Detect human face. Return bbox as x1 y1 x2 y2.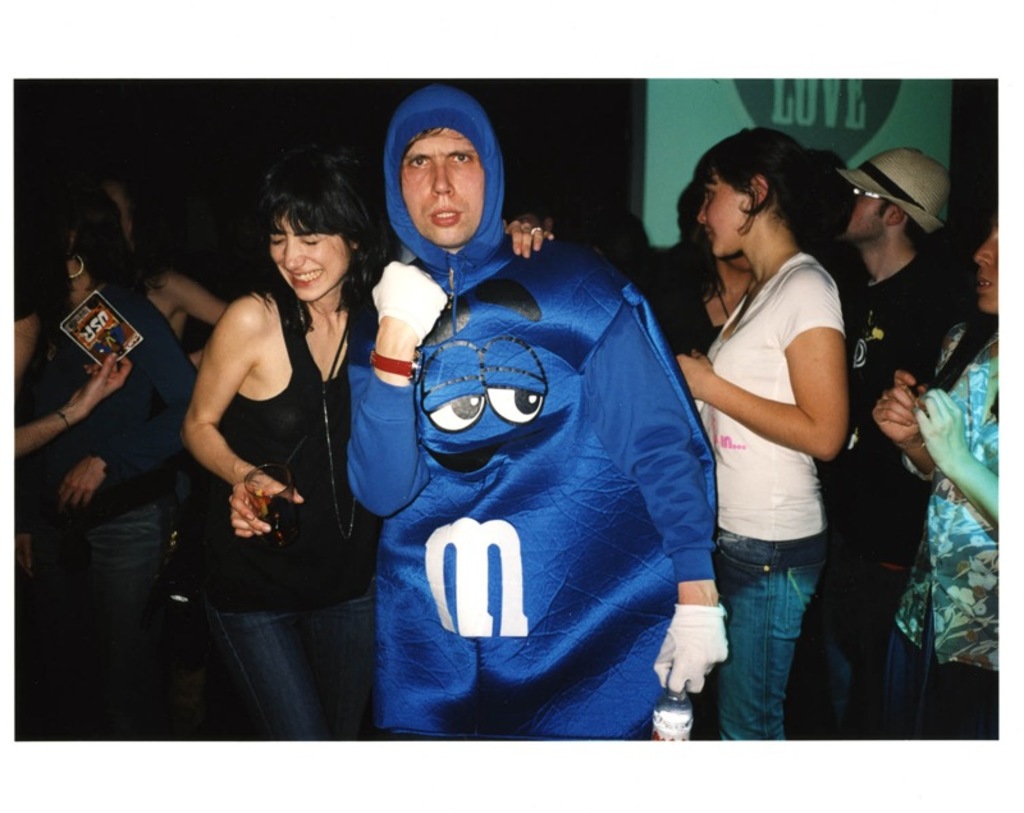
977 218 998 309.
